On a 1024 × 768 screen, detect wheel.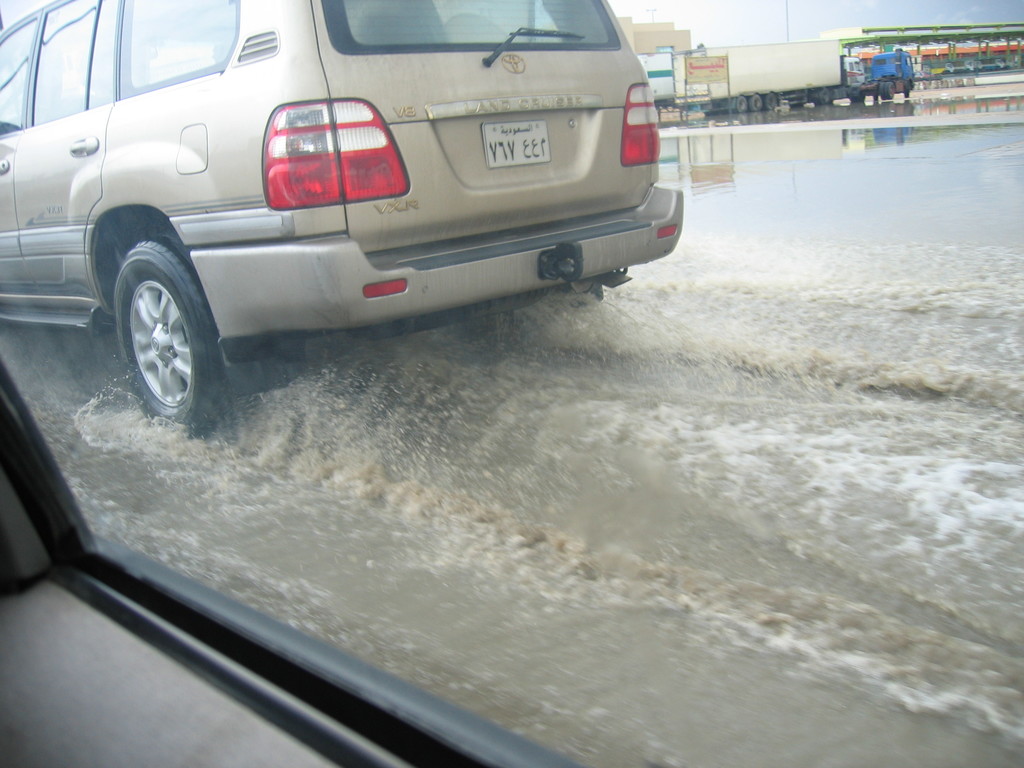
[886,83,895,100].
